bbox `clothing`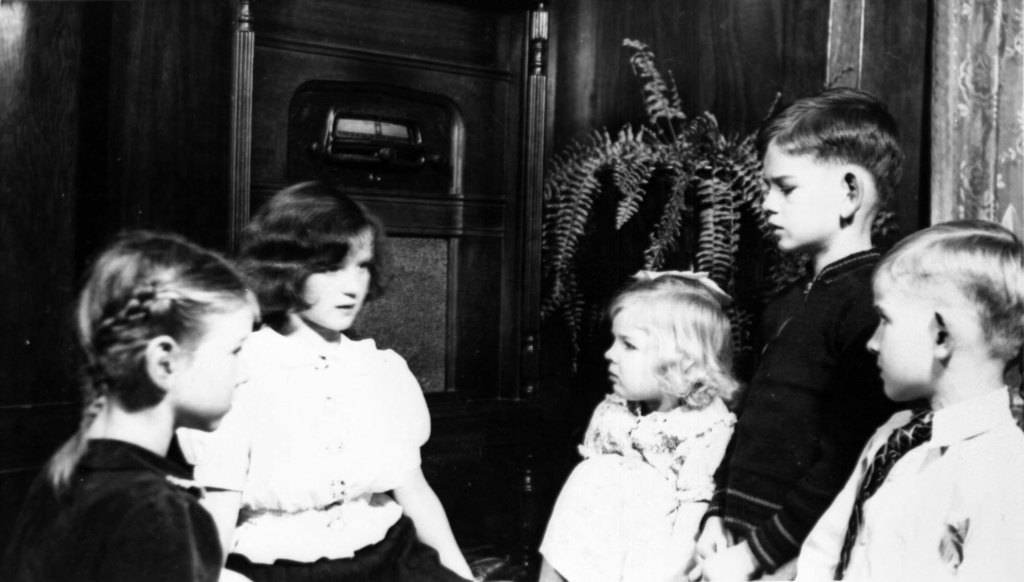
191, 272, 440, 570
